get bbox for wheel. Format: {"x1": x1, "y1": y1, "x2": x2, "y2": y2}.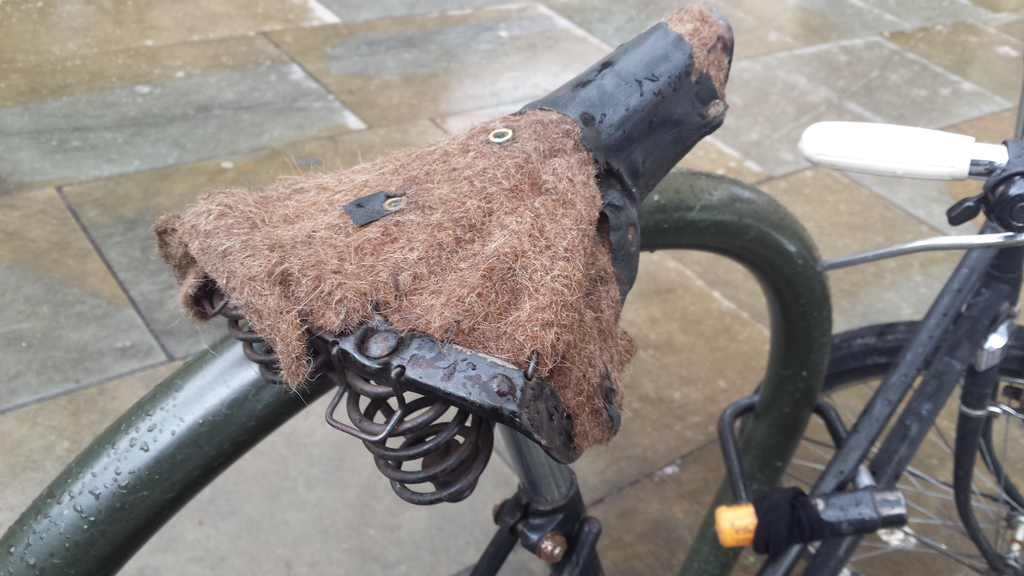
{"x1": 762, "y1": 348, "x2": 1023, "y2": 575}.
